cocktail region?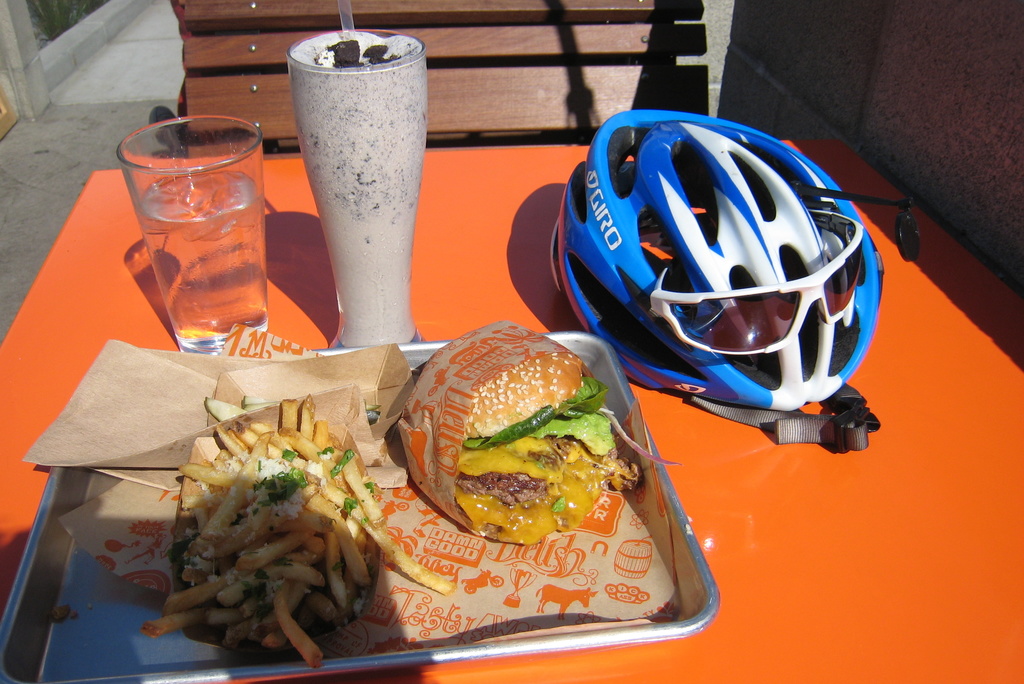
{"x1": 102, "y1": 110, "x2": 278, "y2": 347}
